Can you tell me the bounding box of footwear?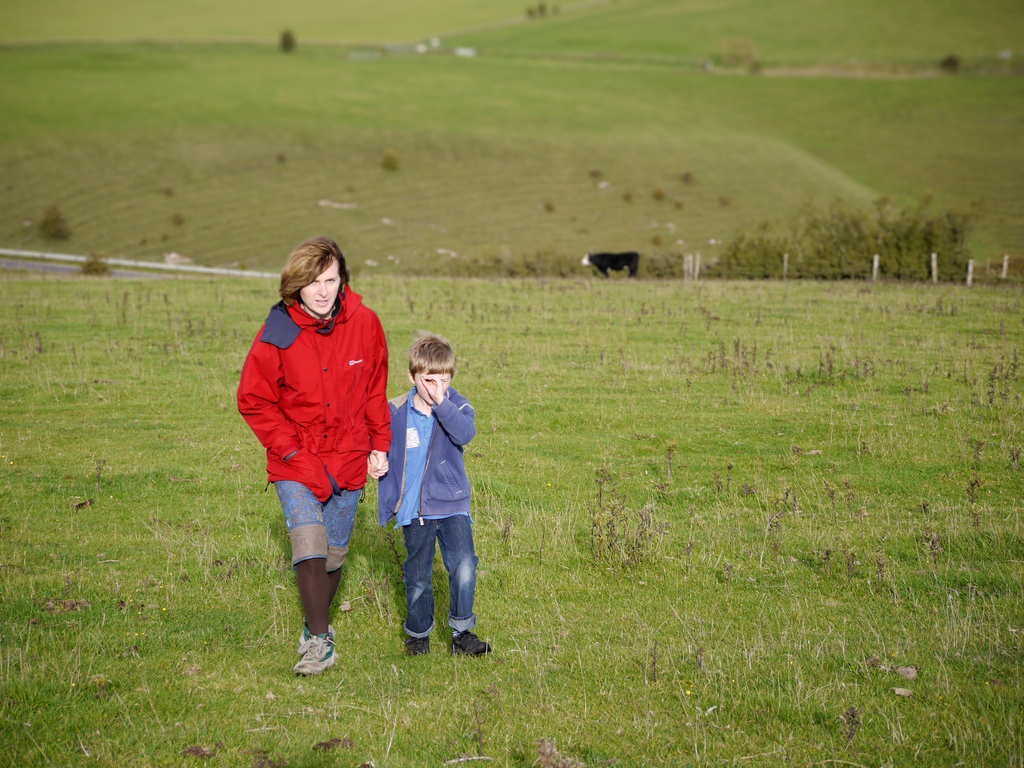
406, 628, 430, 658.
